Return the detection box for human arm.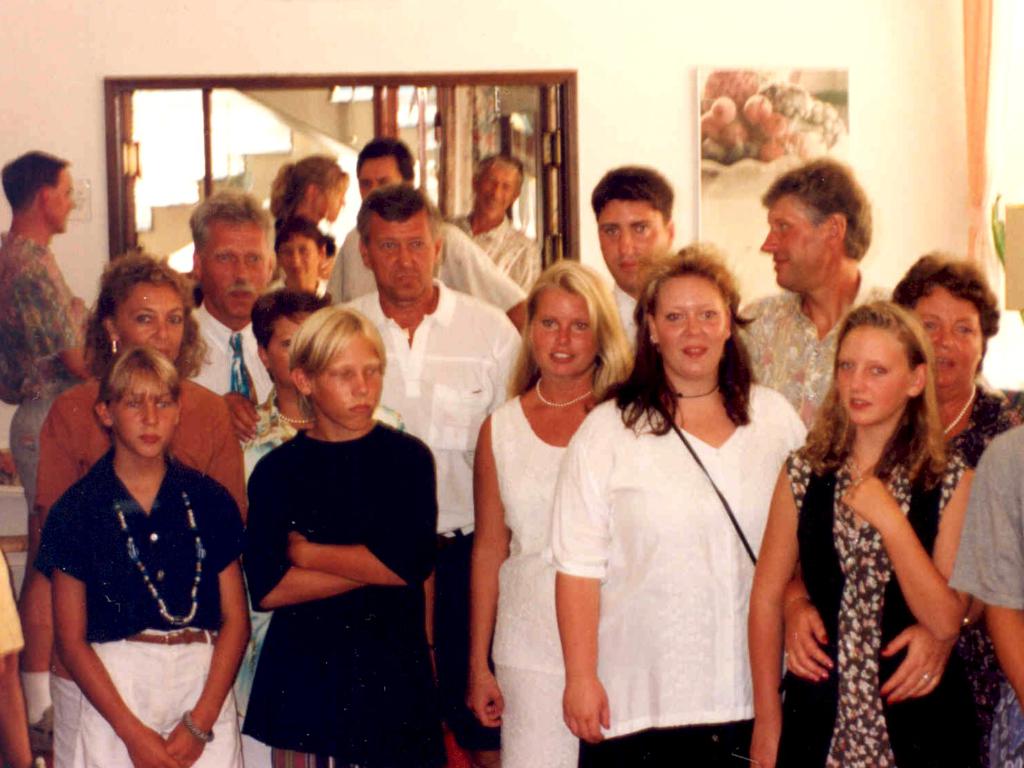
783, 565, 836, 689.
